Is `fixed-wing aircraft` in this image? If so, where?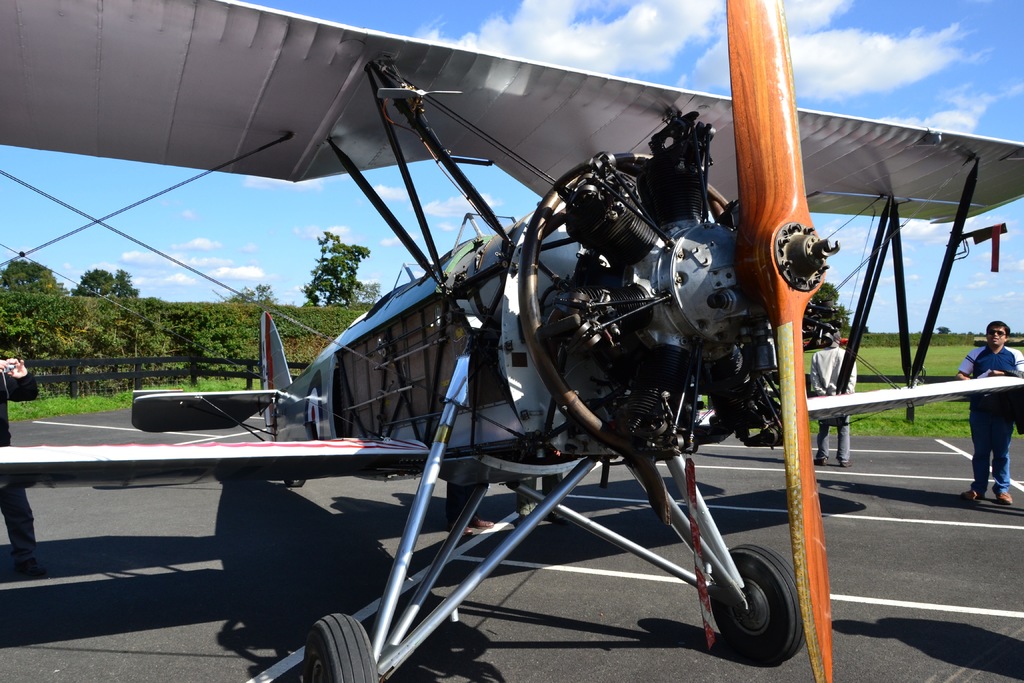
Yes, at {"left": 0, "top": 0, "right": 1023, "bottom": 676}.
